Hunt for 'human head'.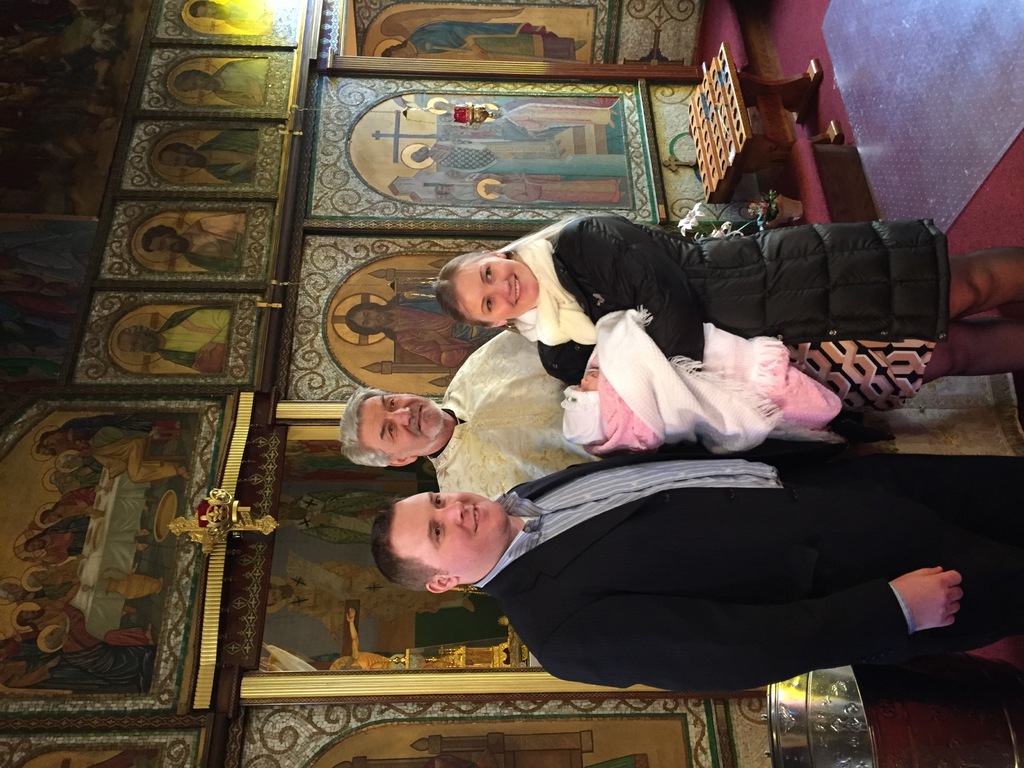
Hunted down at <region>332, 388, 449, 467</region>.
